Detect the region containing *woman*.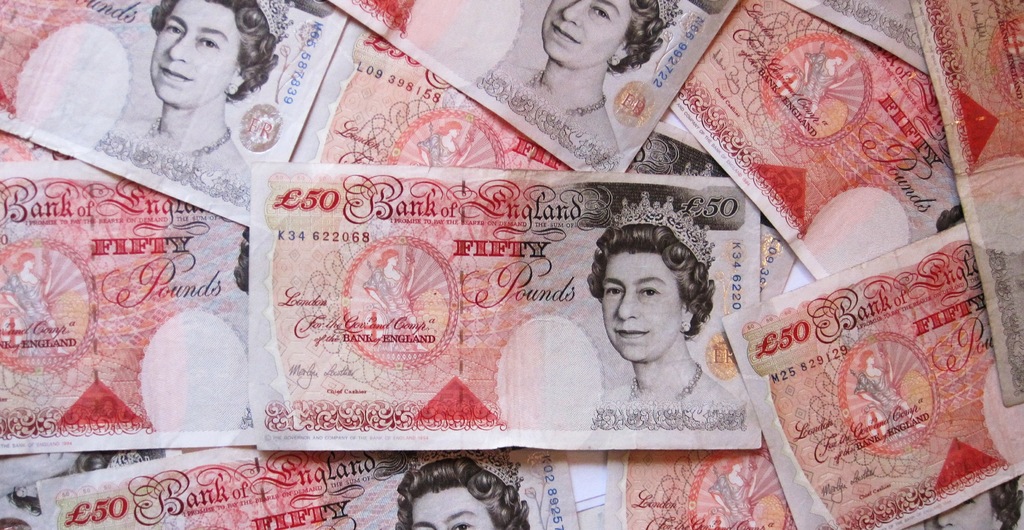
x1=585, y1=205, x2=749, y2=420.
